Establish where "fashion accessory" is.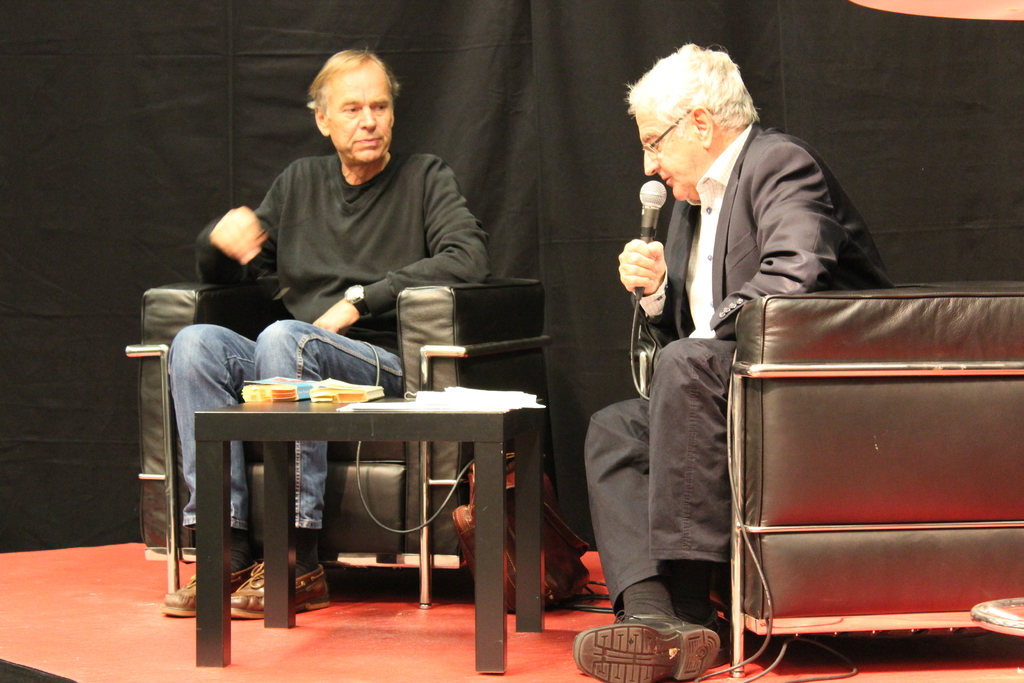
Established at [231, 563, 331, 621].
